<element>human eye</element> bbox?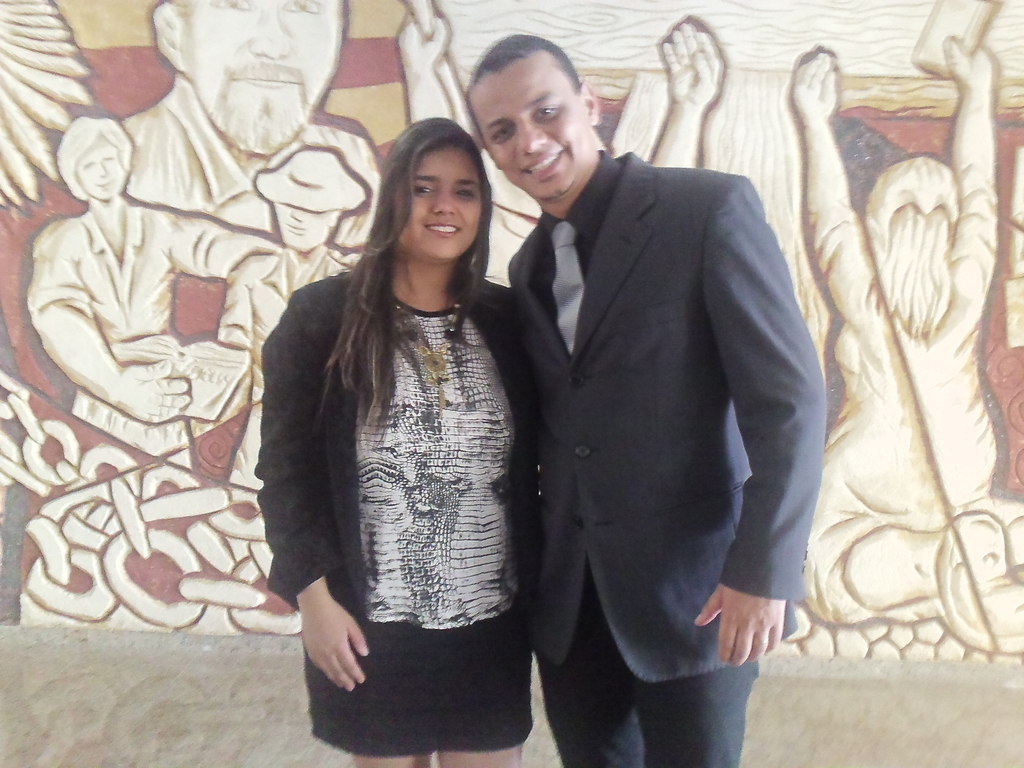
region(280, 0, 326, 17)
